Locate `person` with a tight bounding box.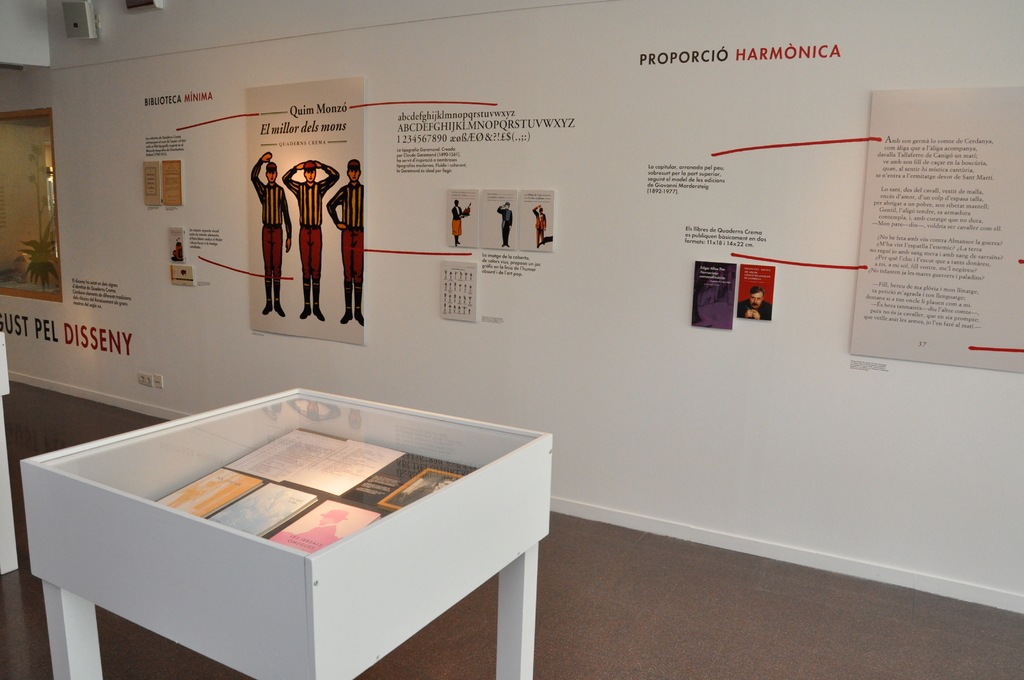
{"x1": 401, "y1": 474, "x2": 456, "y2": 508}.
